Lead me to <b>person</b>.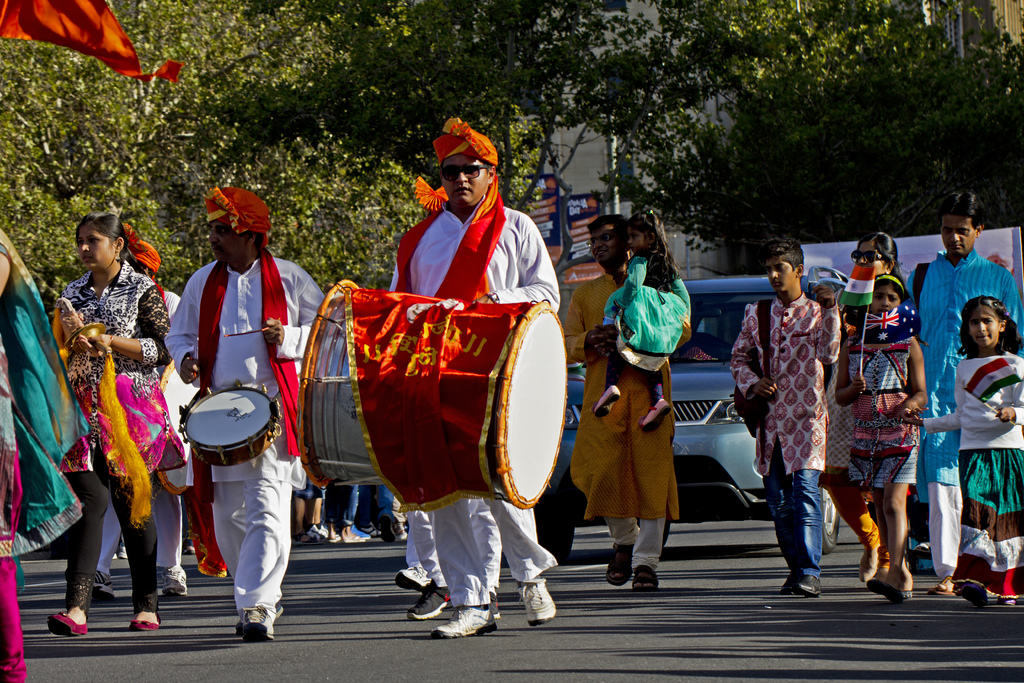
Lead to 563/215/696/593.
